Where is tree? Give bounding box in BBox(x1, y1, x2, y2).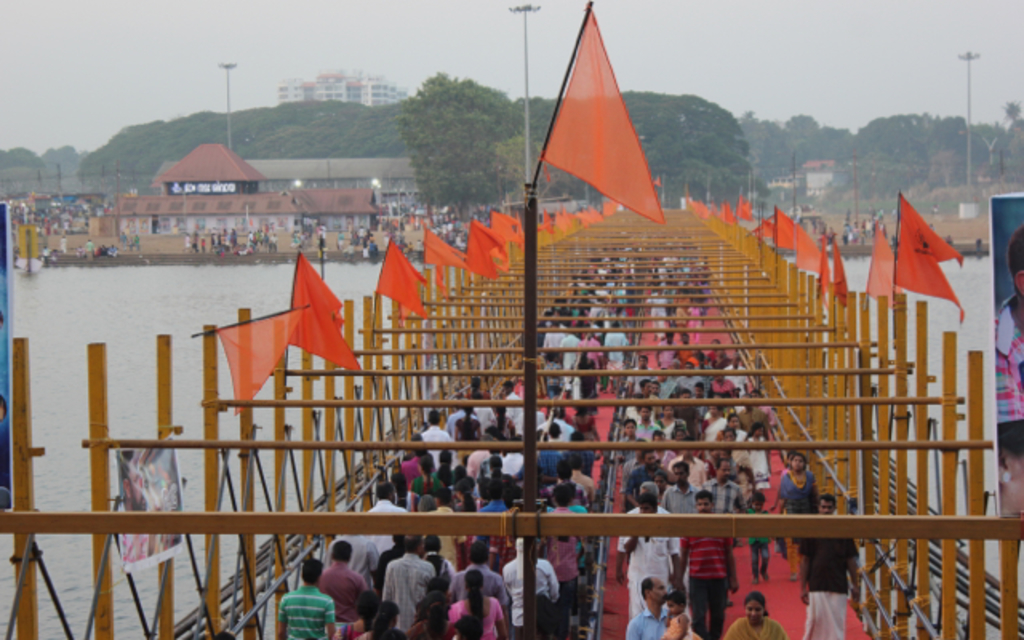
BBox(643, 80, 1022, 198).
